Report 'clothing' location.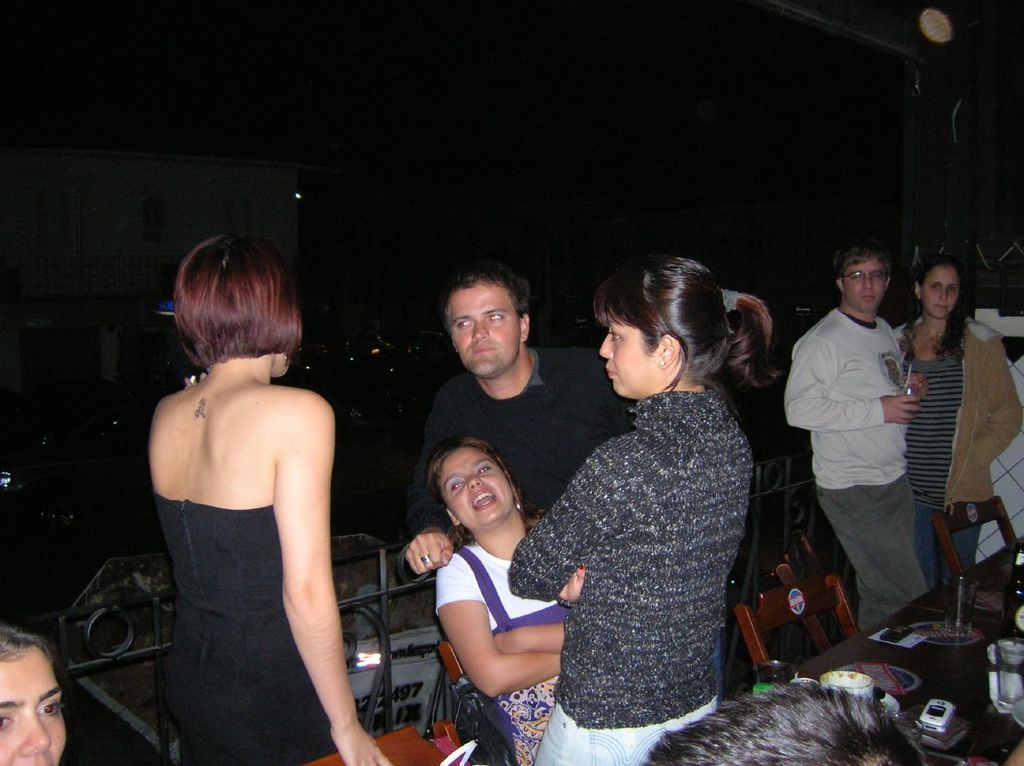
Report: x1=883 y1=311 x2=1023 y2=581.
